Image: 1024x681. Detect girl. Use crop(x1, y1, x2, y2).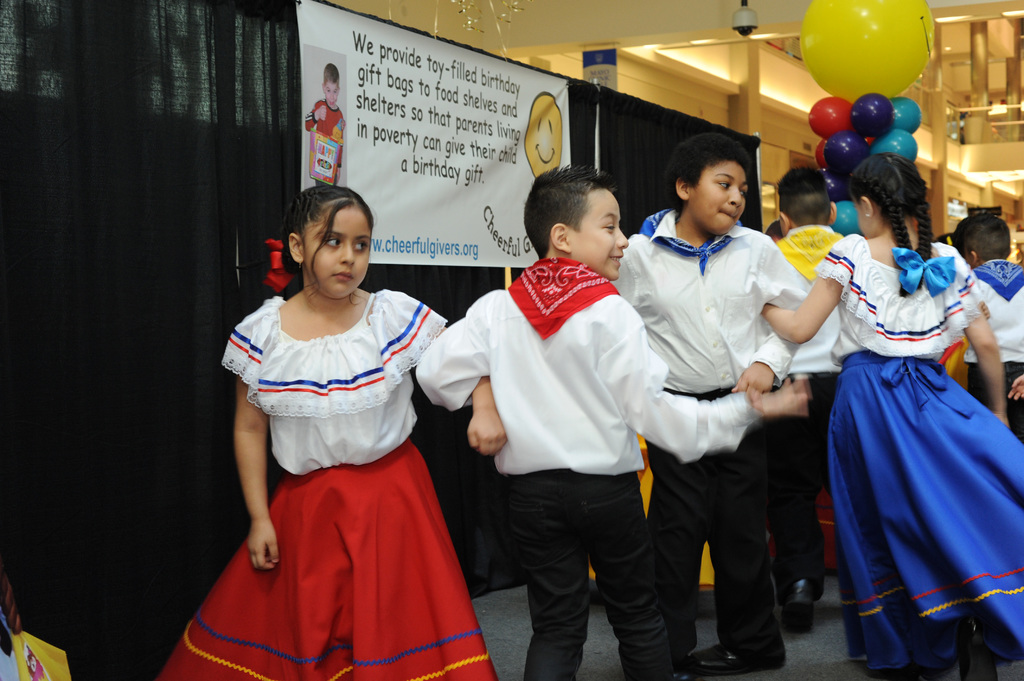
crop(758, 154, 1023, 680).
